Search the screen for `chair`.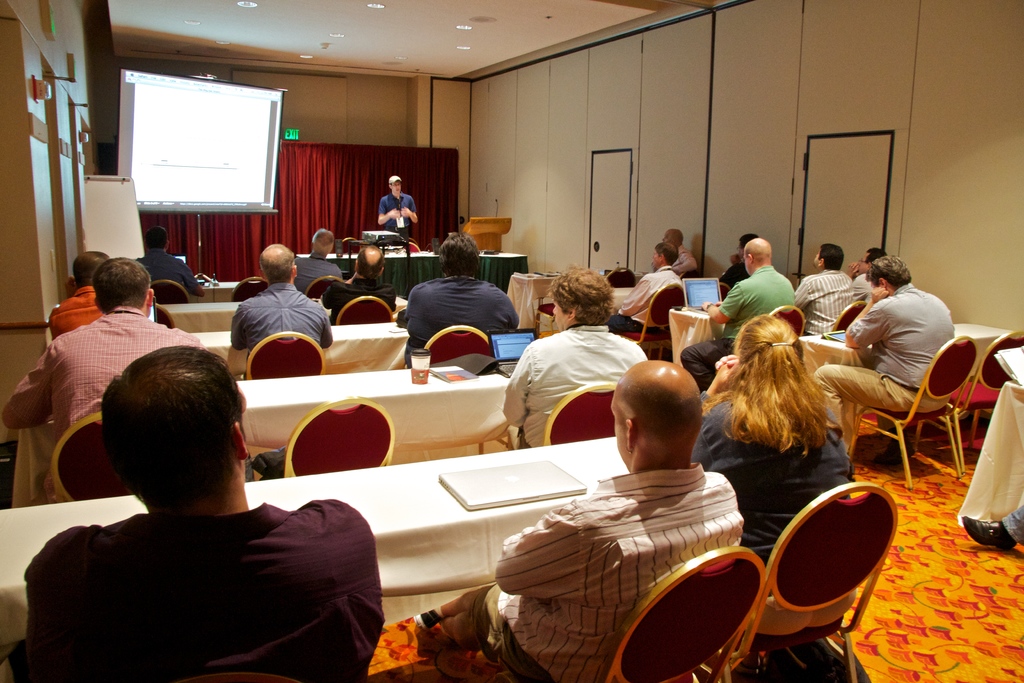
Found at <box>625,285,683,364</box>.
